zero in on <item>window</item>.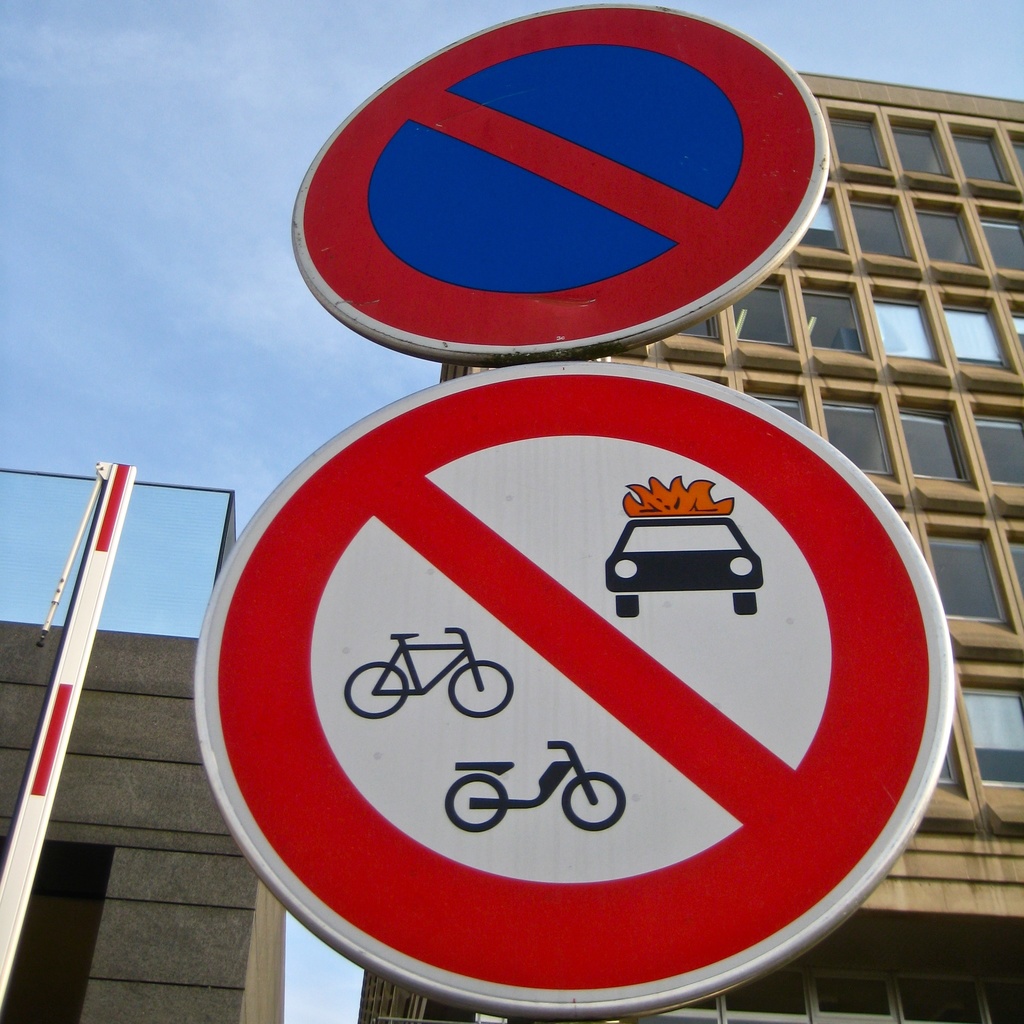
Zeroed in: (x1=827, y1=108, x2=890, y2=168).
